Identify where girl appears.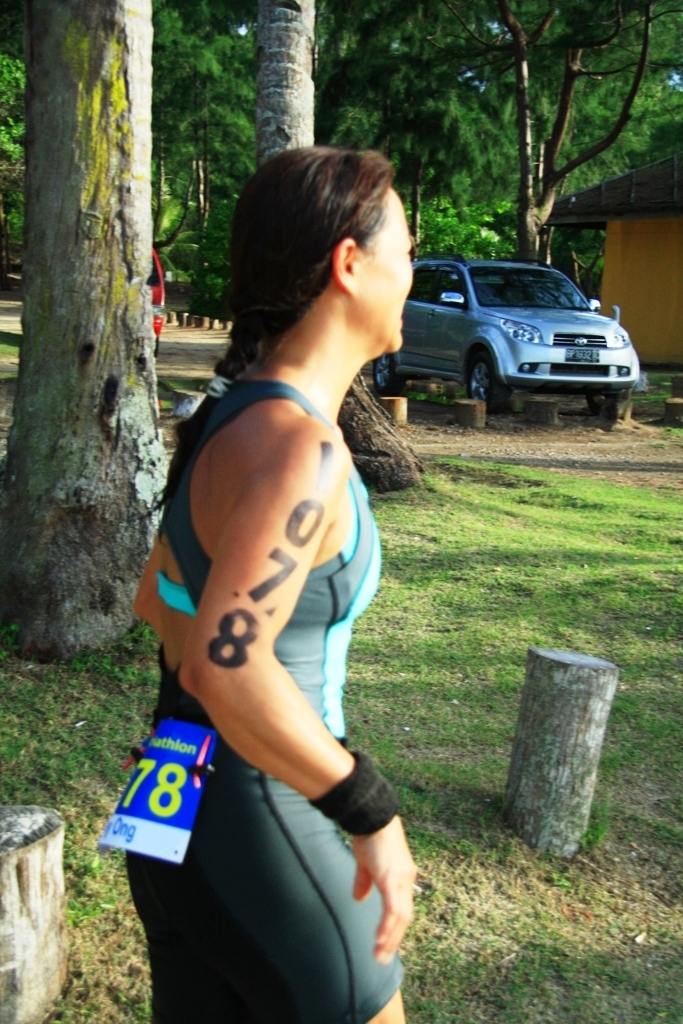
Appears at <bbox>120, 150, 417, 1023</bbox>.
